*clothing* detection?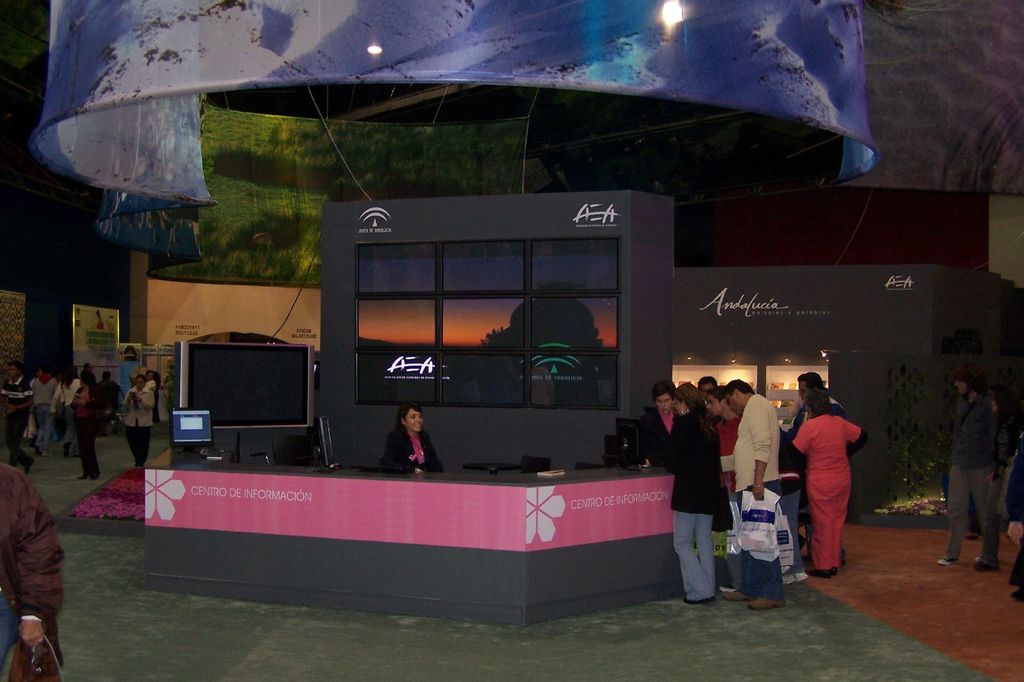
[left=29, top=379, right=82, bottom=458]
